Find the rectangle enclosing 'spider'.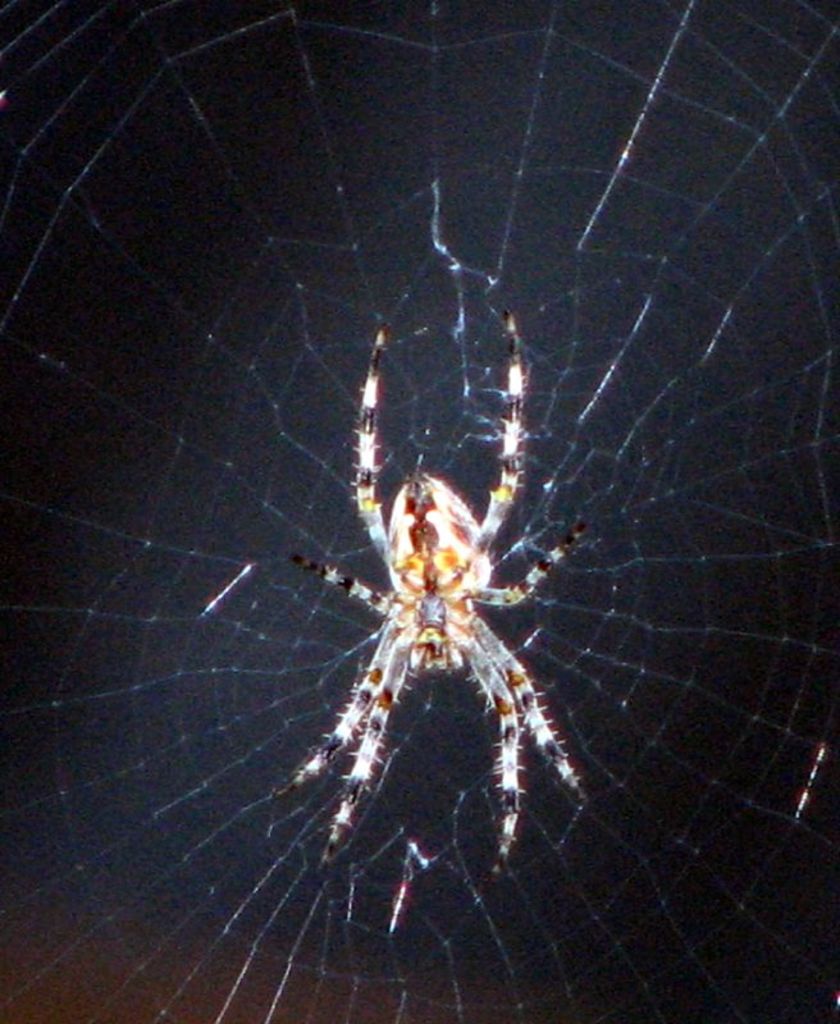
280, 289, 588, 896.
